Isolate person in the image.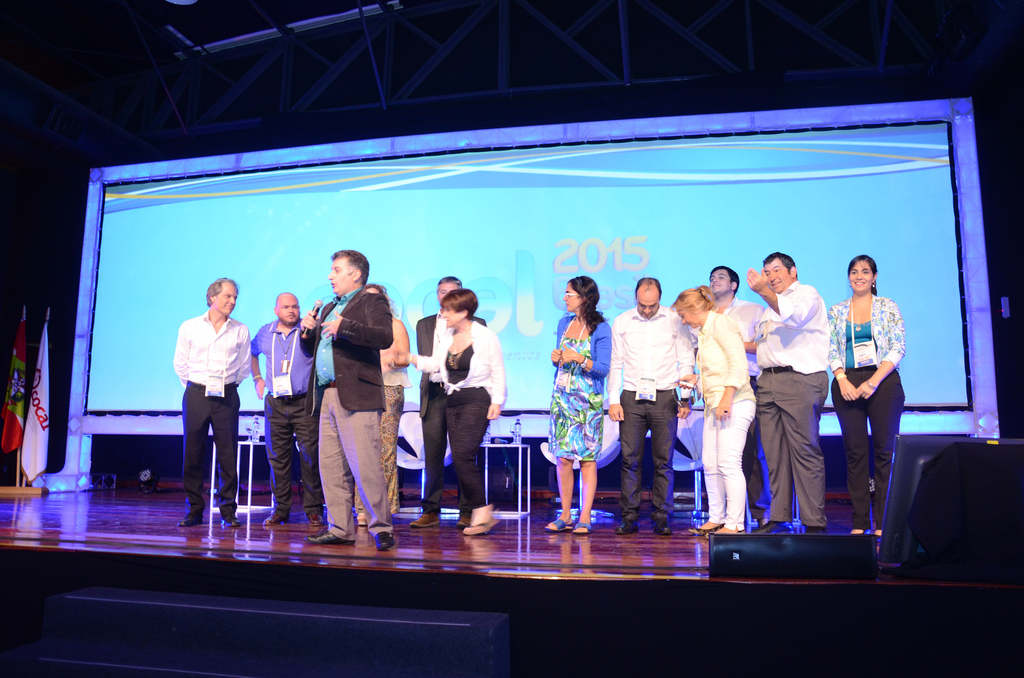
Isolated region: <region>417, 224, 499, 531</region>.
